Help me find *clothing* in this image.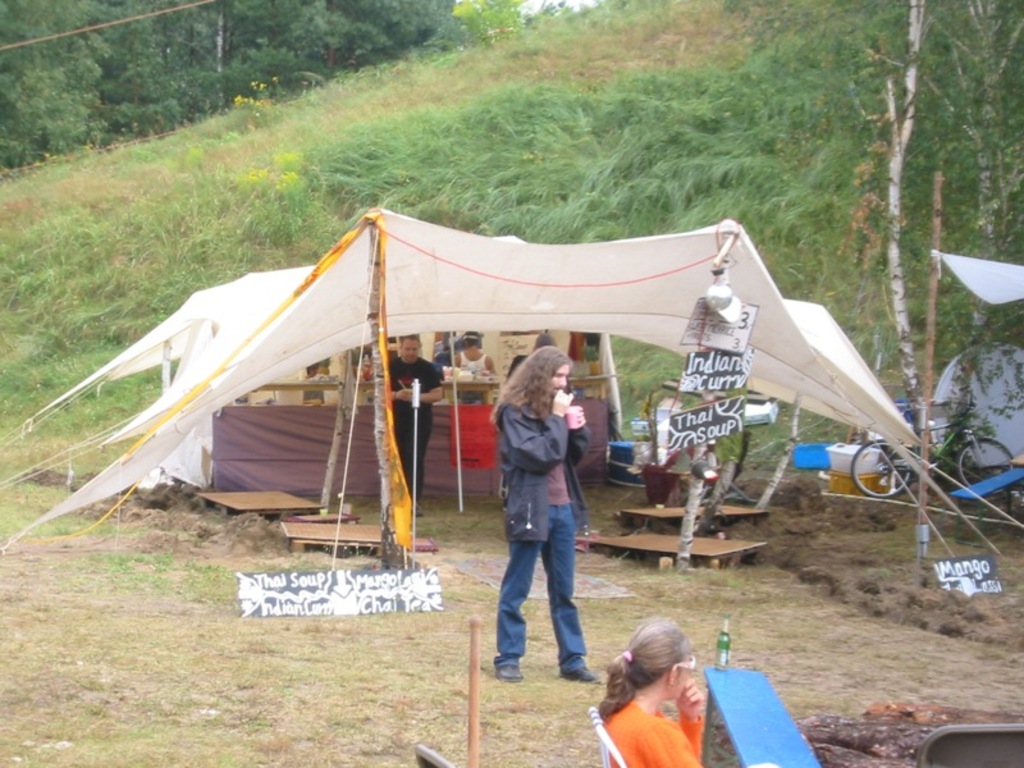
Found it: locate(595, 690, 710, 767).
